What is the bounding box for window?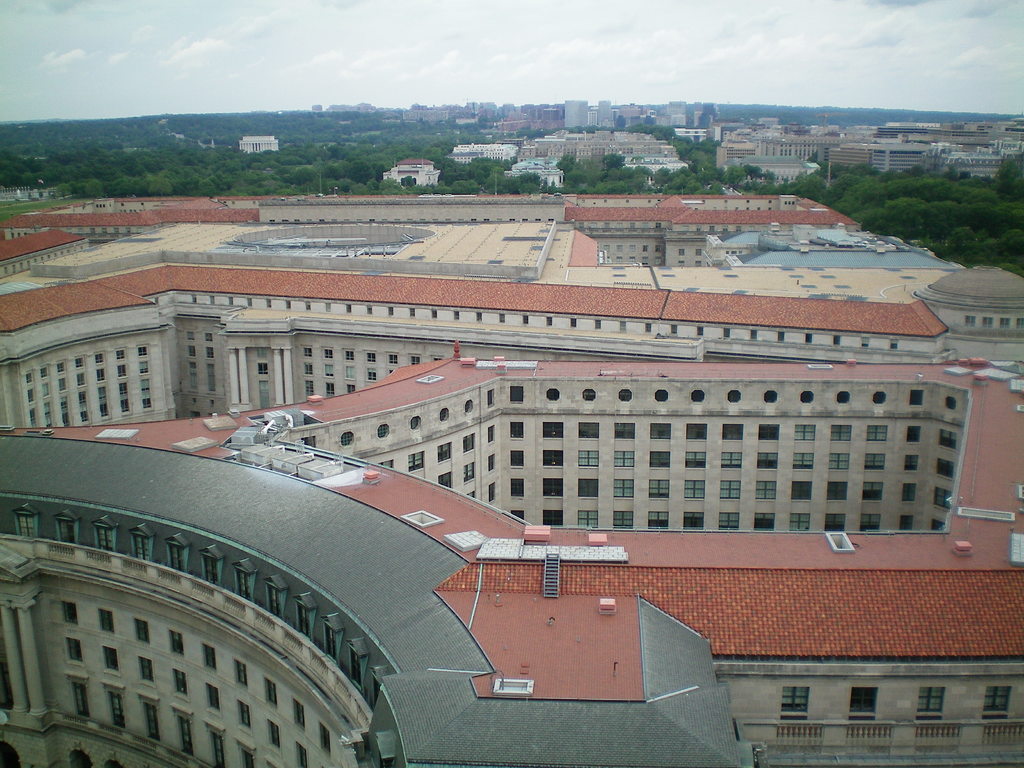
locate(461, 461, 477, 484).
